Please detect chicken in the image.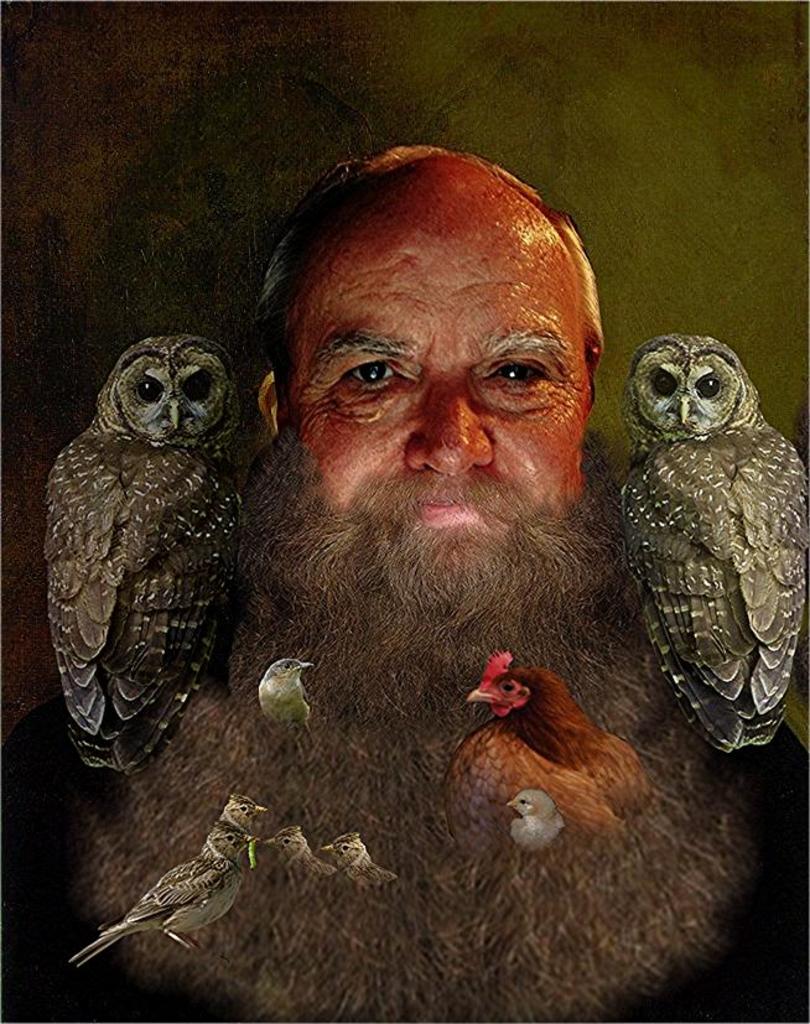
{"x1": 450, "y1": 644, "x2": 650, "y2": 821}.
